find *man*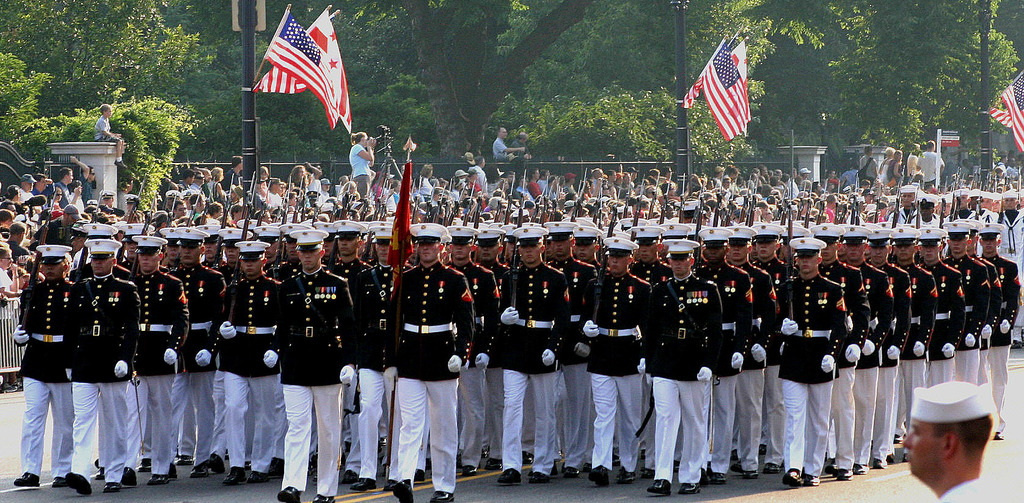
rect(198, 168, 212, 198)
